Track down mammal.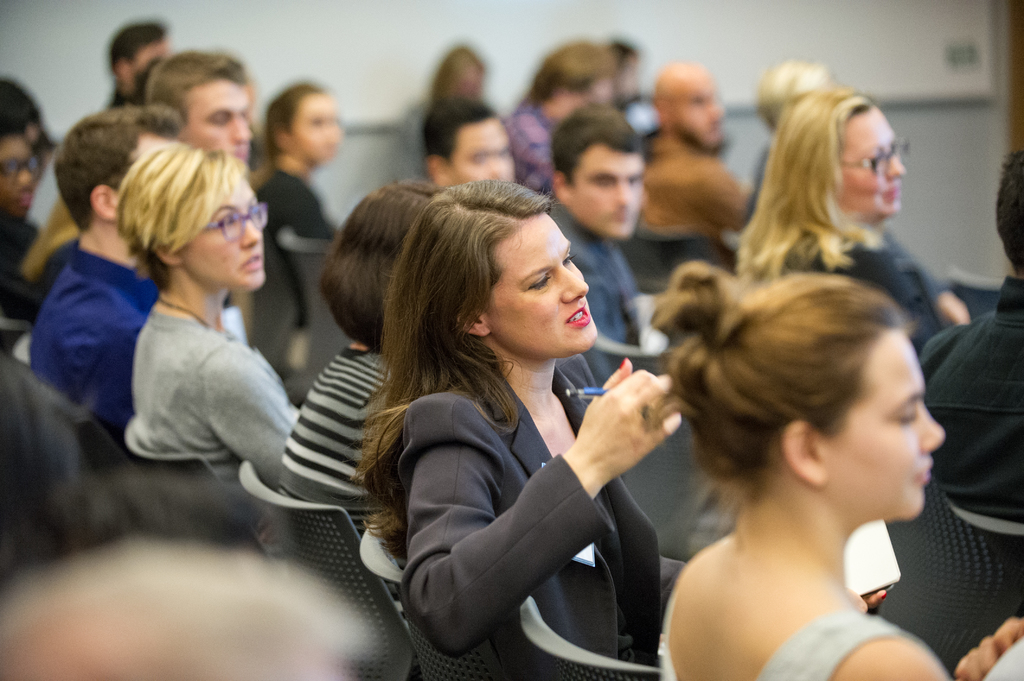
Tracked to 102, 23, 167, 113.
